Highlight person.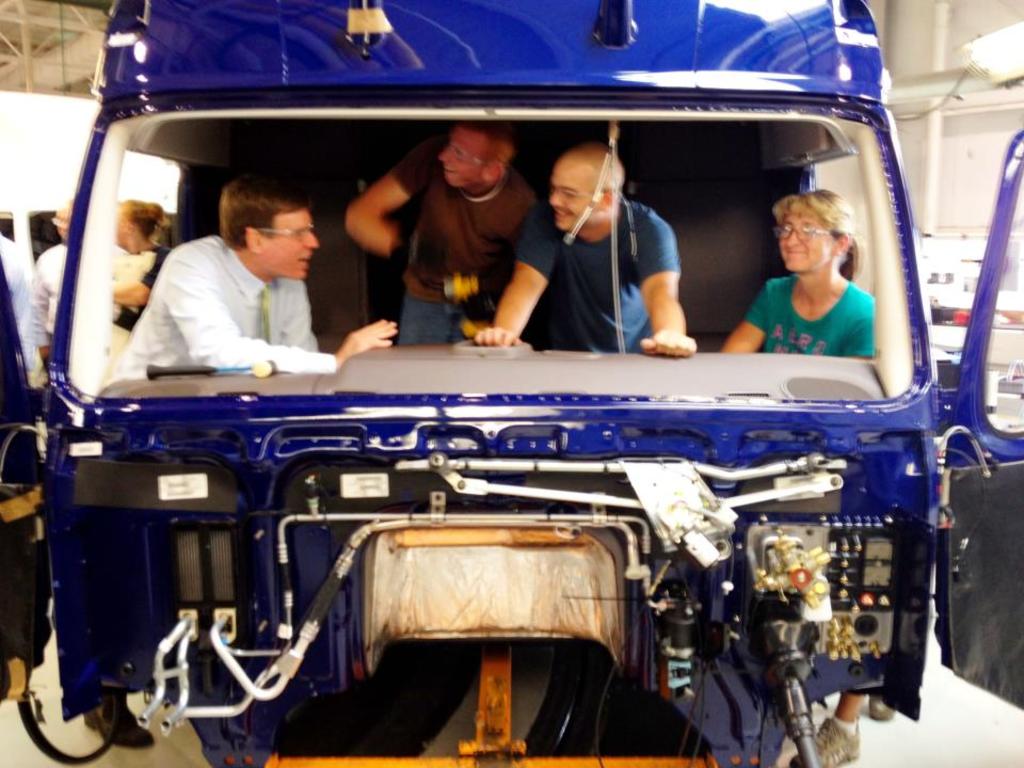
Highlighted region: (left=99, top=199, right=166, bottom=388).
